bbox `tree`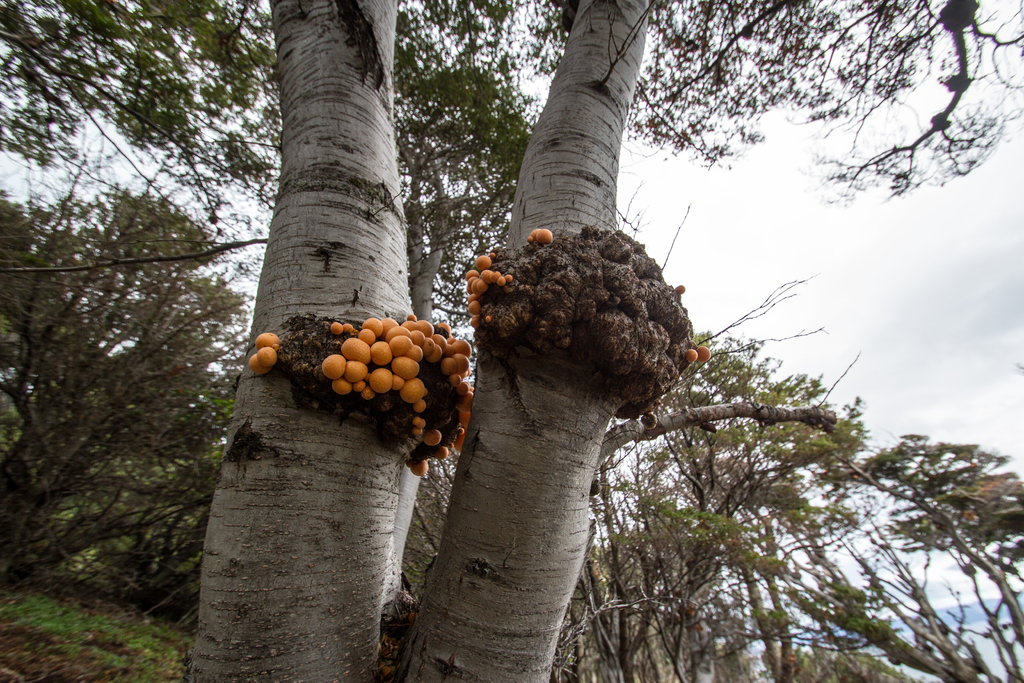
{"x1": 0, "y1": 315, "x2": 102, "y2": 582}
